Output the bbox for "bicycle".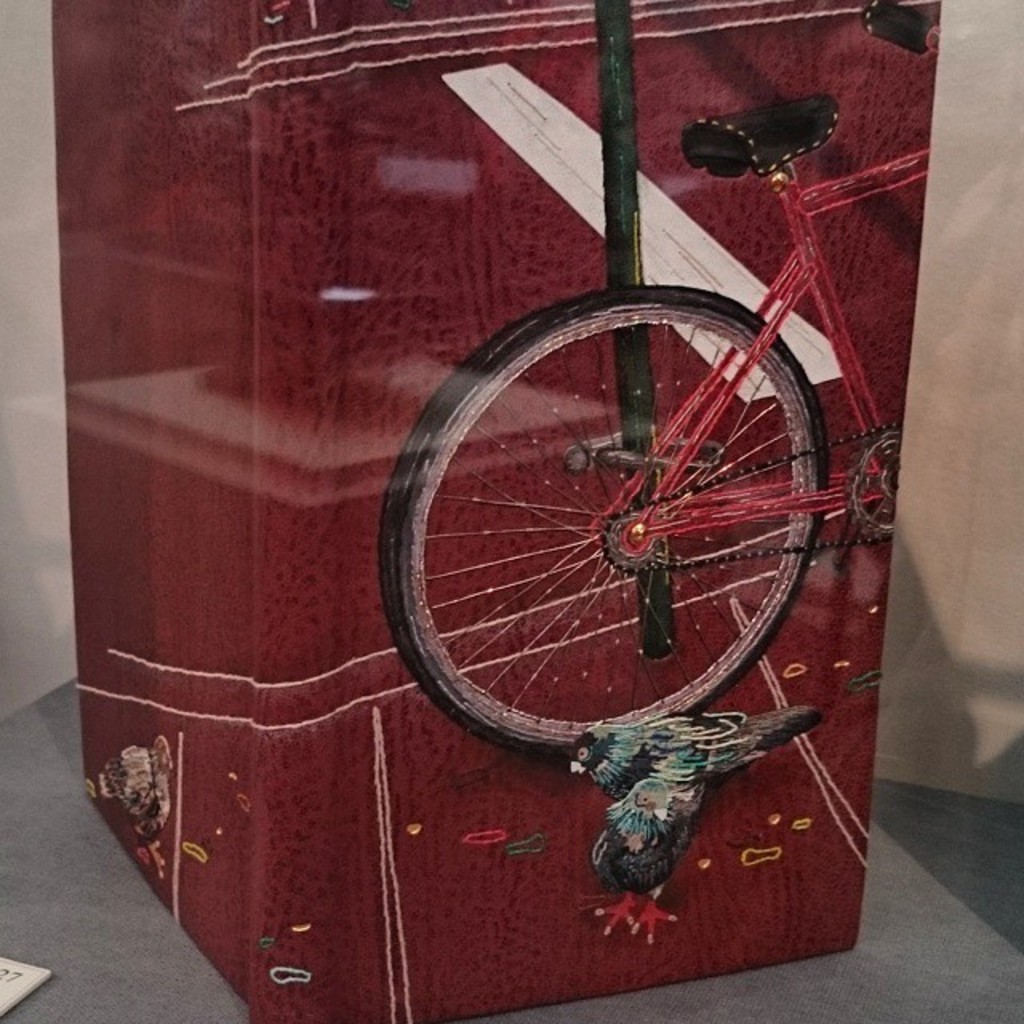
pyautogui.locateOnScreen(368, 123, 906, 805).
